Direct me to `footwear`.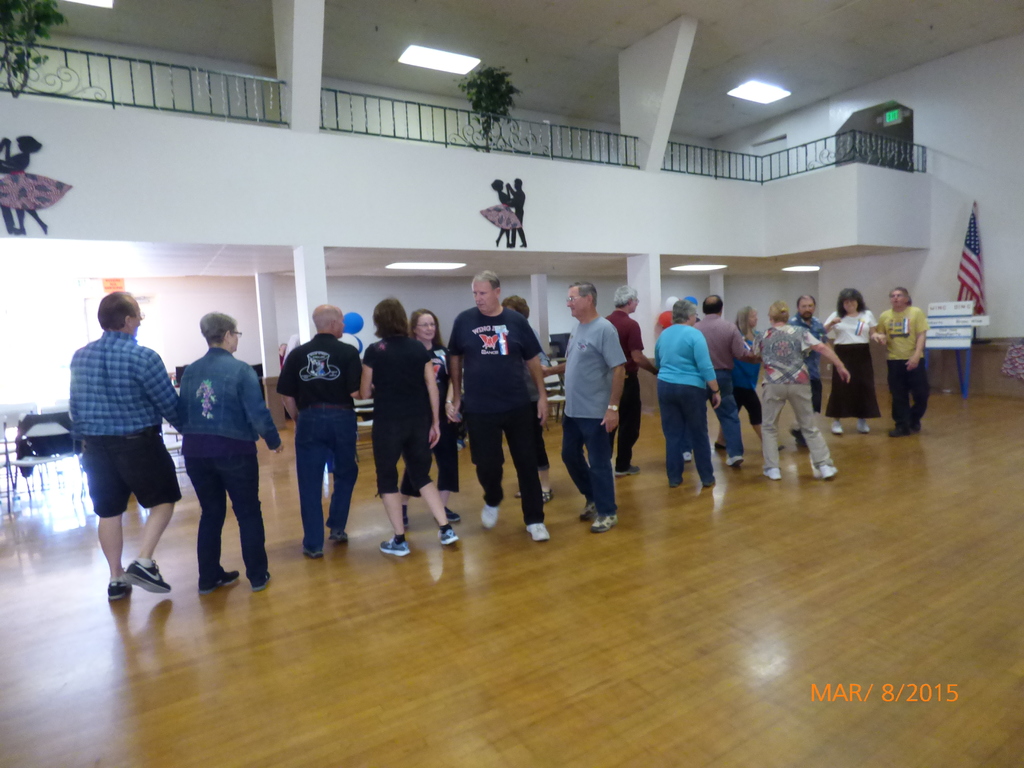
Direction: (122, 557, 174, 596).
